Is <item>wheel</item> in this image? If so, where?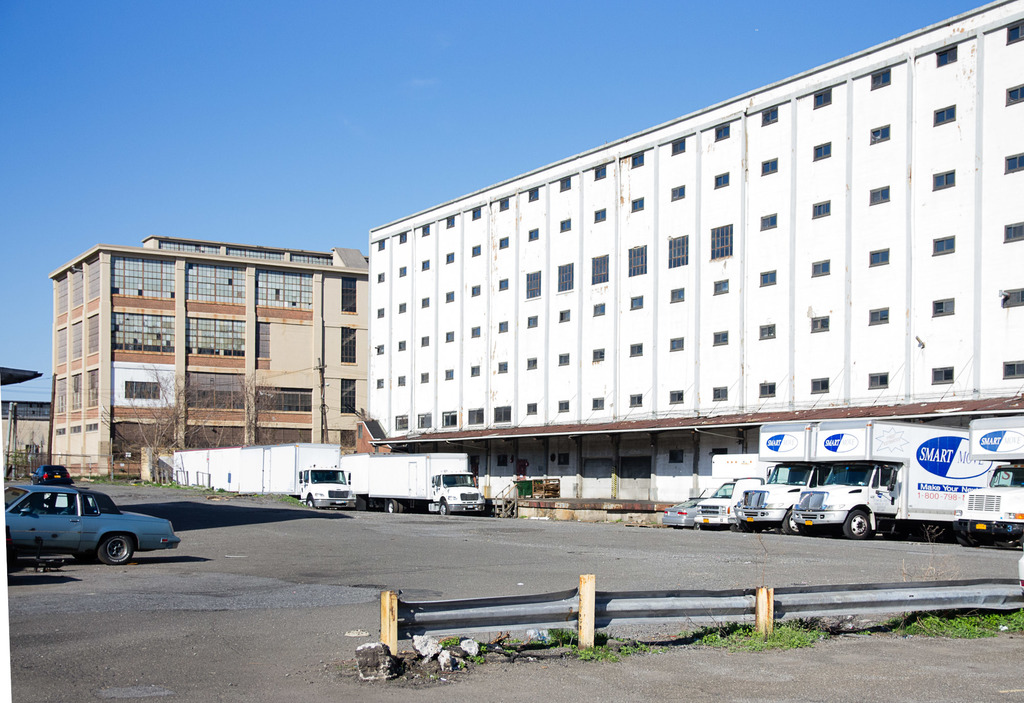
Yes, at [694, 521, 703, 531].
